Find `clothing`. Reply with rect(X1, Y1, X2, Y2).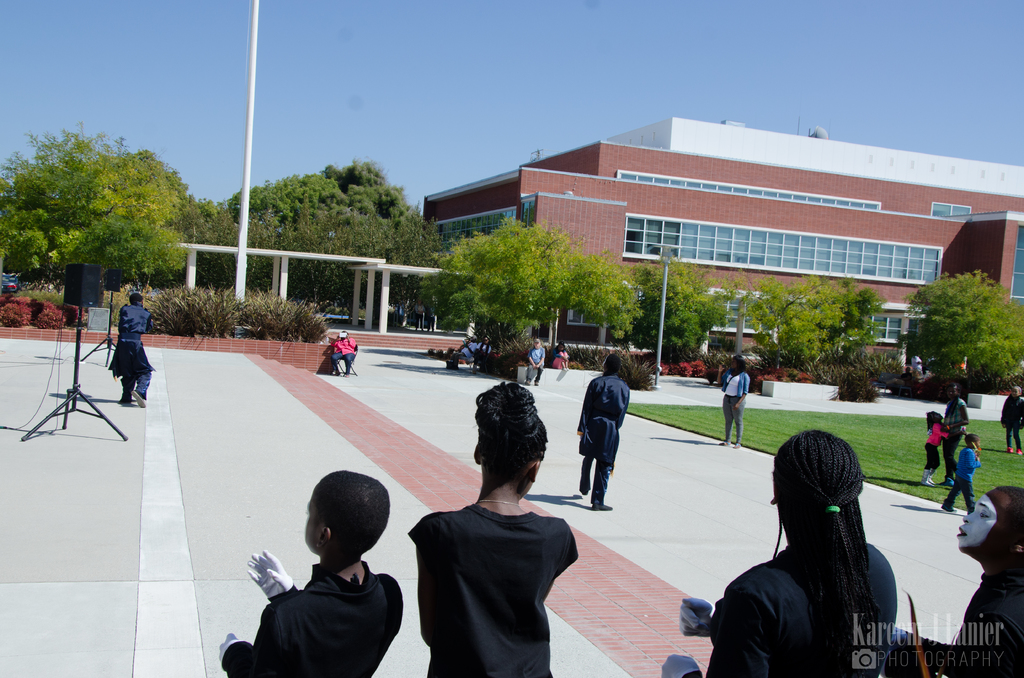
rect(942, 392, 970, 462).
